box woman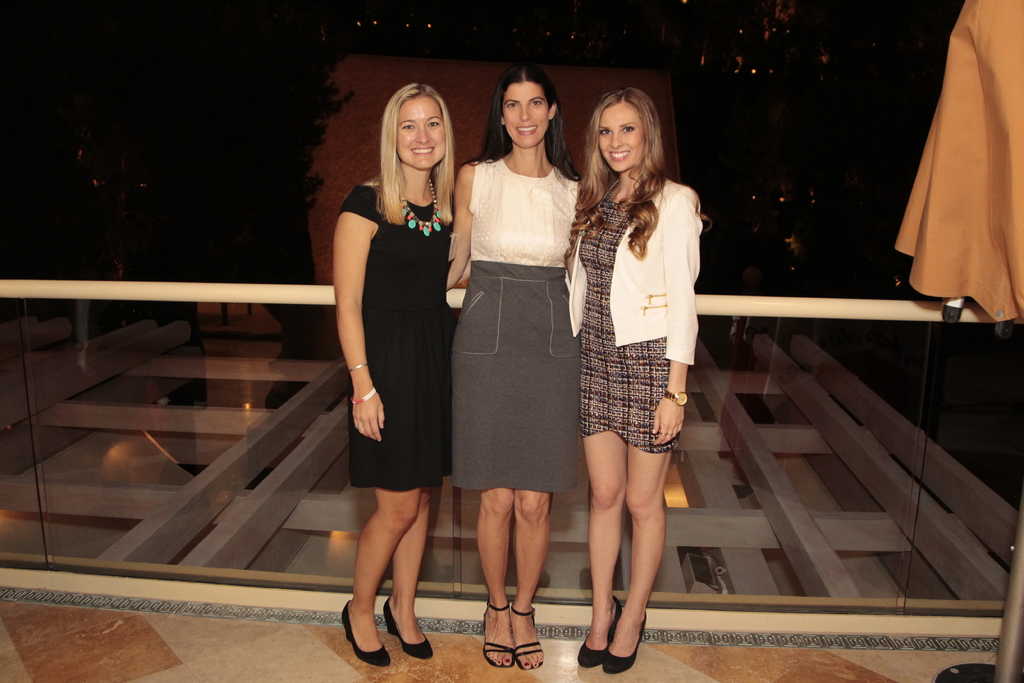
(328,81,461,669)
